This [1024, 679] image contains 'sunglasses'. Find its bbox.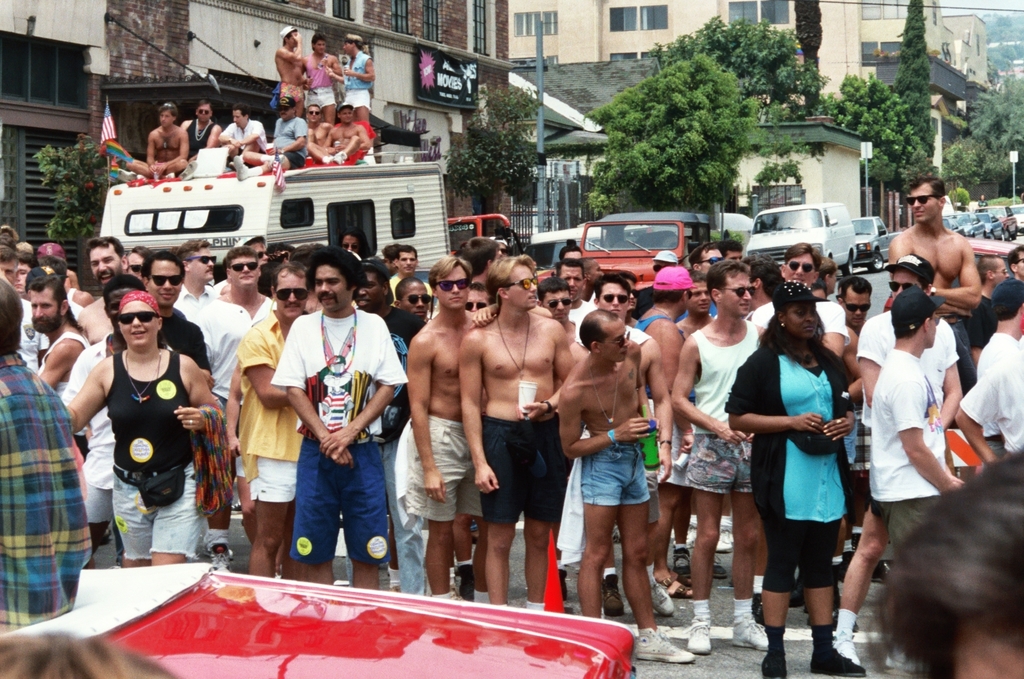
114,313,157,325.
